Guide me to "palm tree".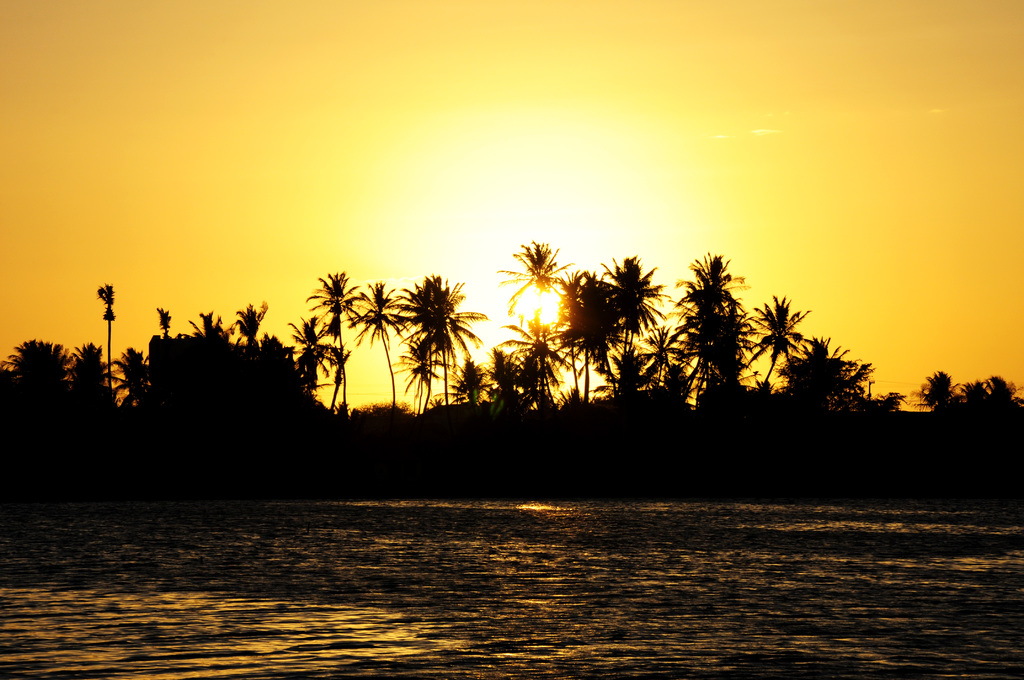
Guidance: Rect(311, 268, 351, 416).
